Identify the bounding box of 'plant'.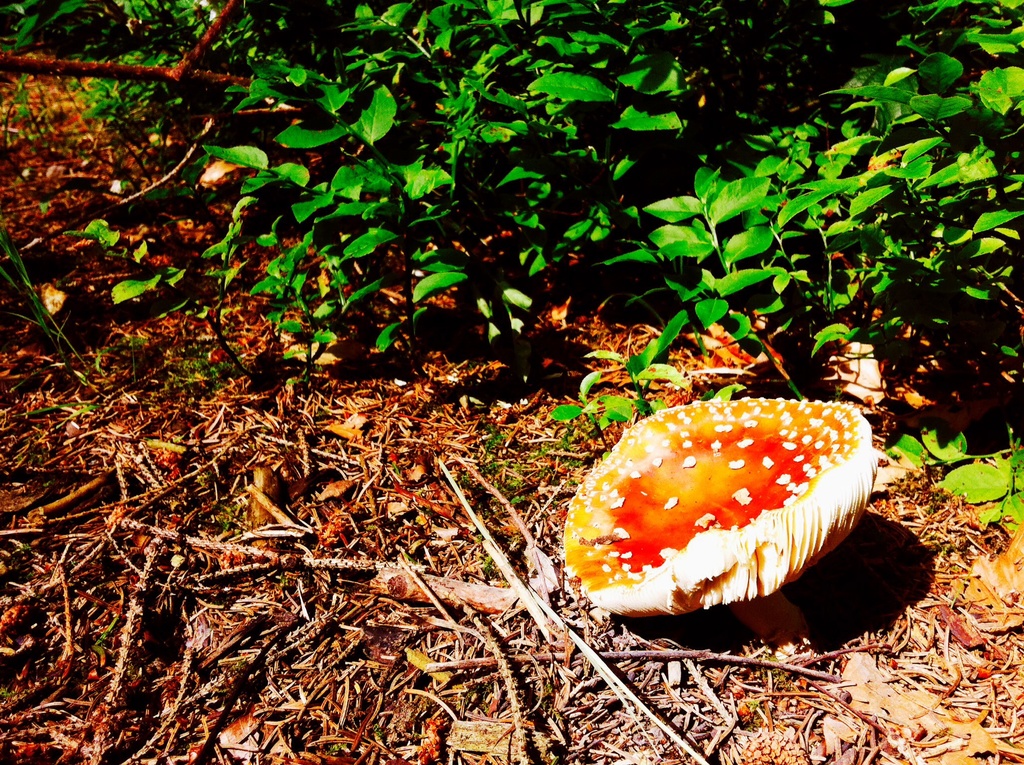
Rect(20, 542, 31, 556).
